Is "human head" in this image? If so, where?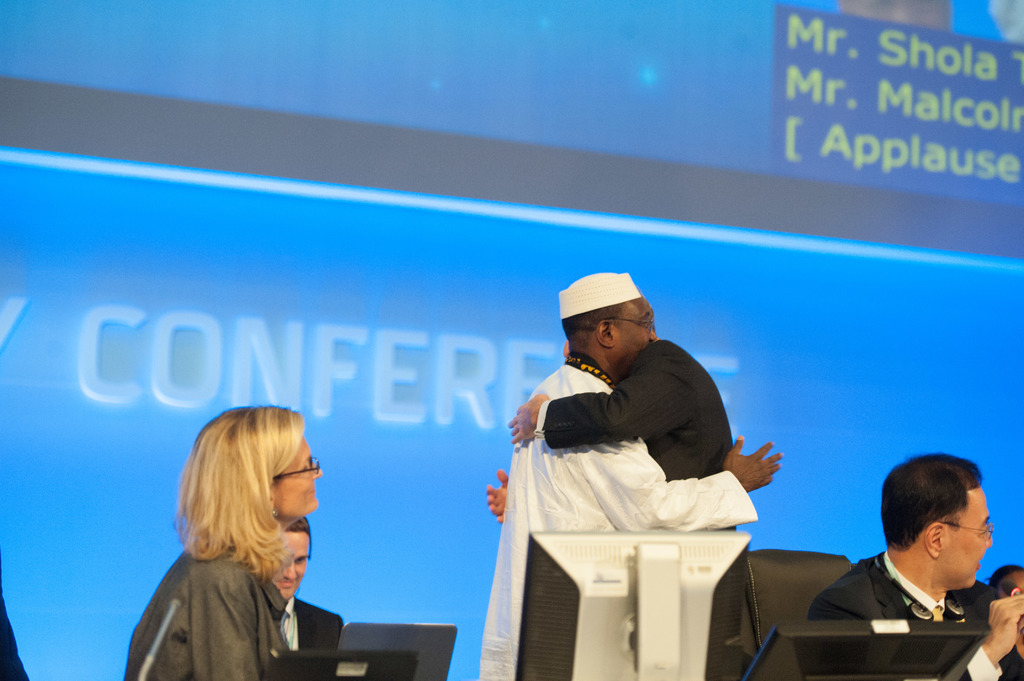
Yes, at bbox(184, 402, 324, 528).
